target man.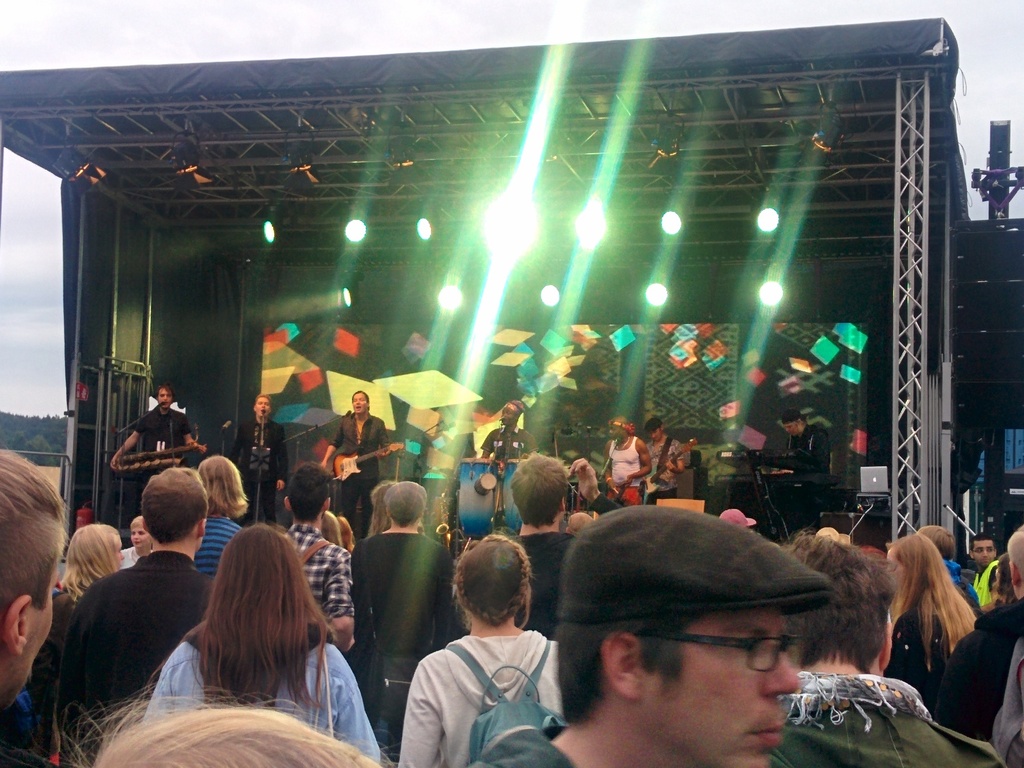
Target region: {"x1": 469, "y1": 502, "x2": 833, "y2": 767}.
